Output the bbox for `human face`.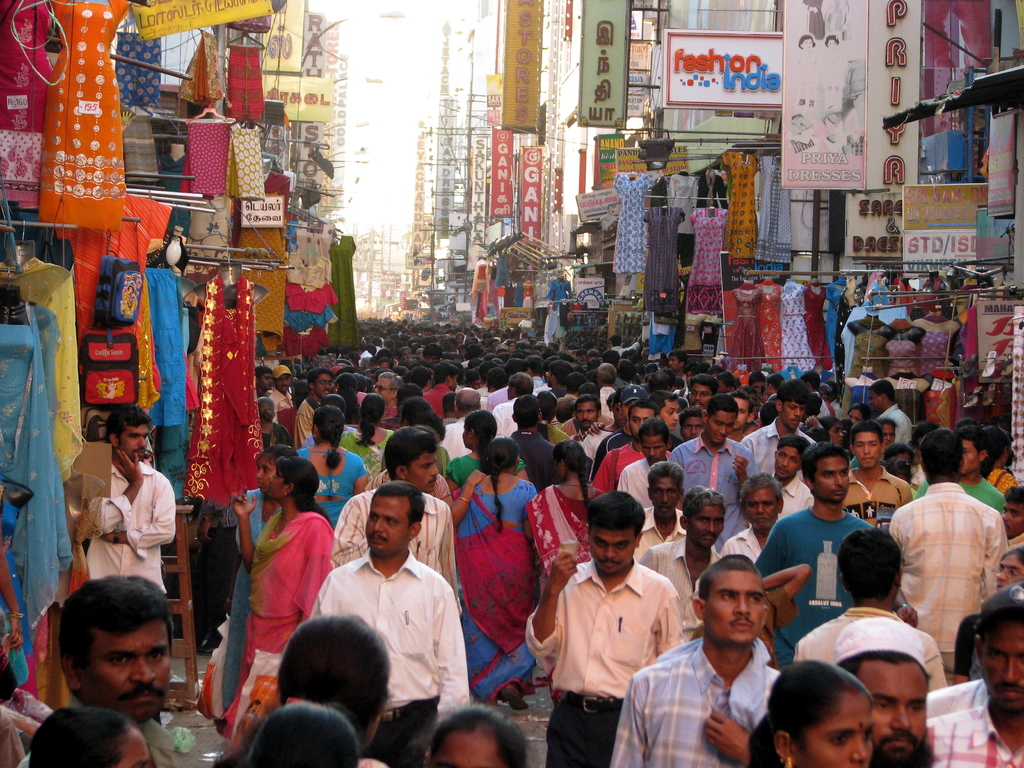
region(124, 729, 152, 767).
